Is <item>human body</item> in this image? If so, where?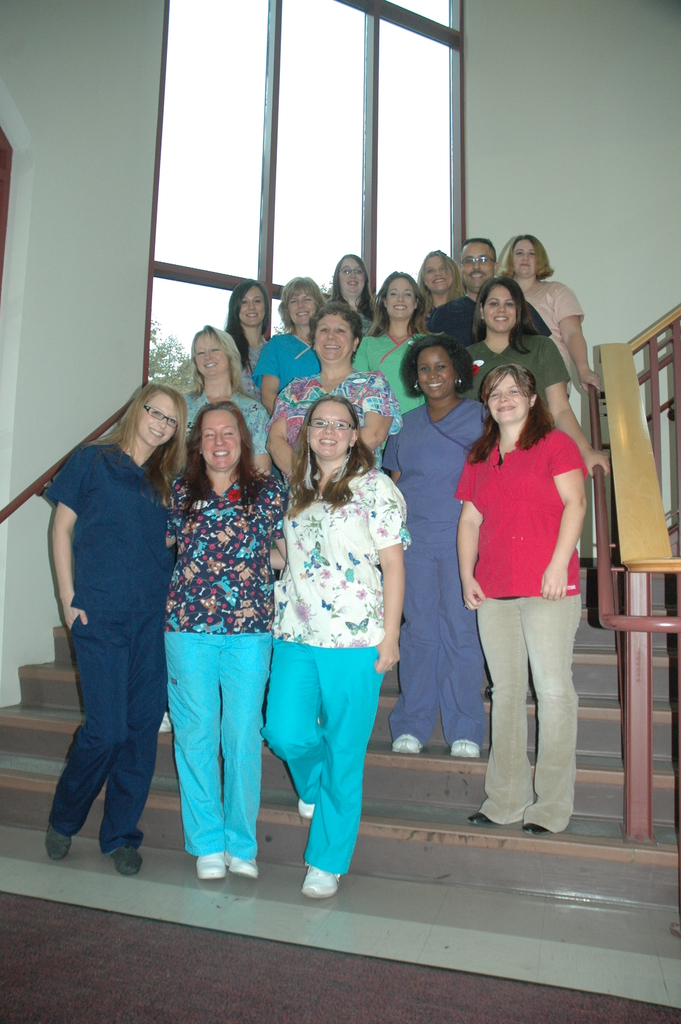
Yes, at region(259, 276, 316, 405).
